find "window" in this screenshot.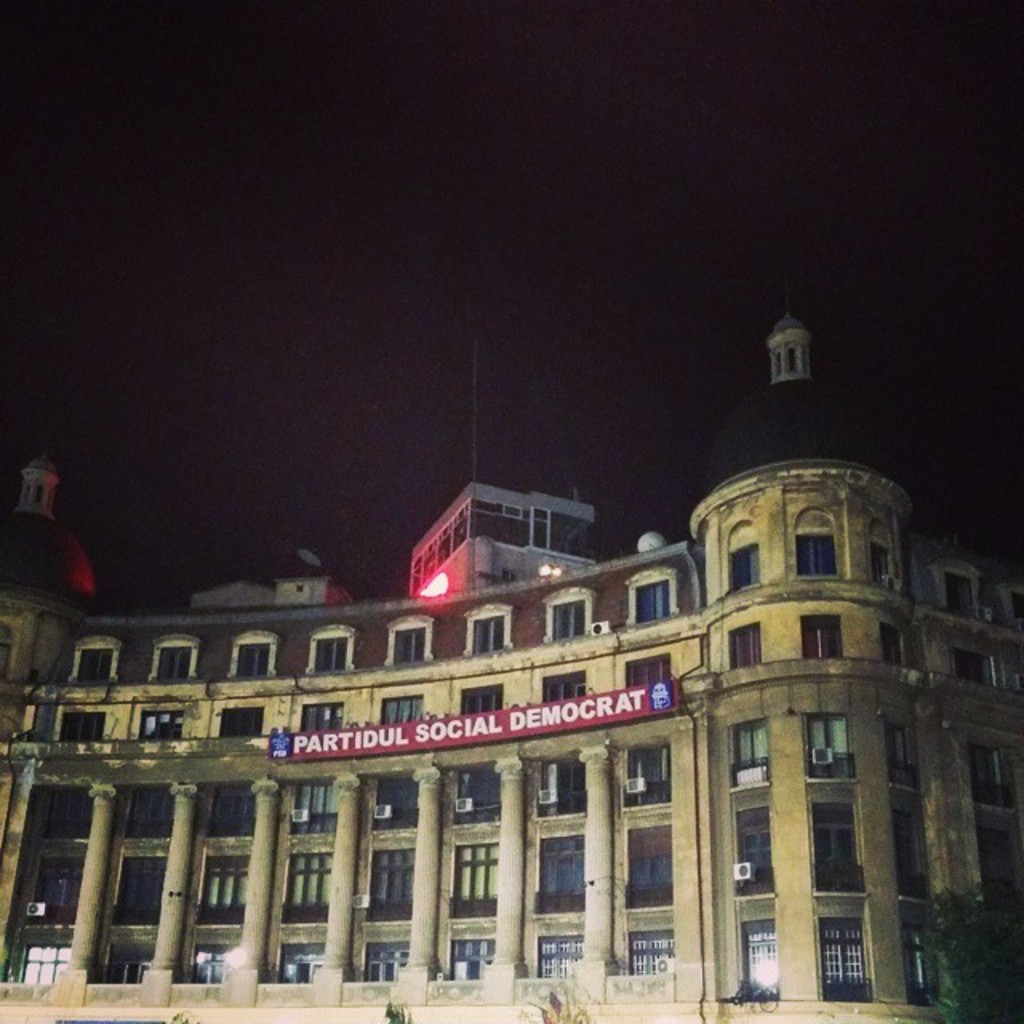
The bounding box for "window" is (627,662,672,710).
